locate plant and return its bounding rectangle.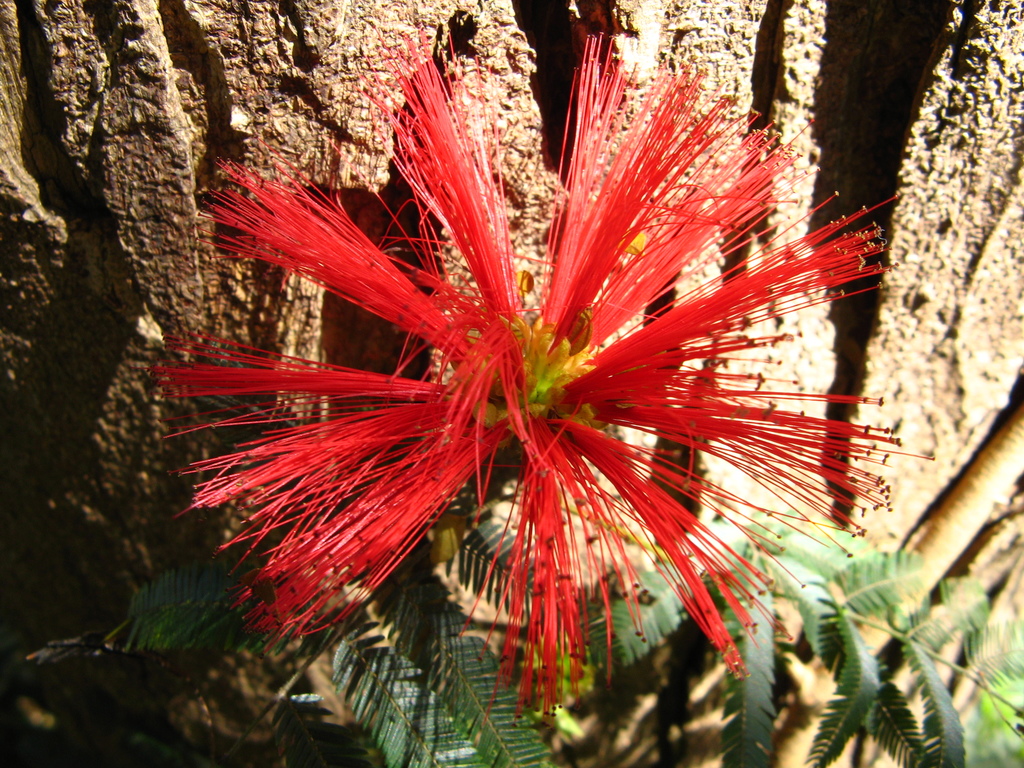
{"x1": 0, "y1": 19, "x2": 1023, "y2": 767}.
